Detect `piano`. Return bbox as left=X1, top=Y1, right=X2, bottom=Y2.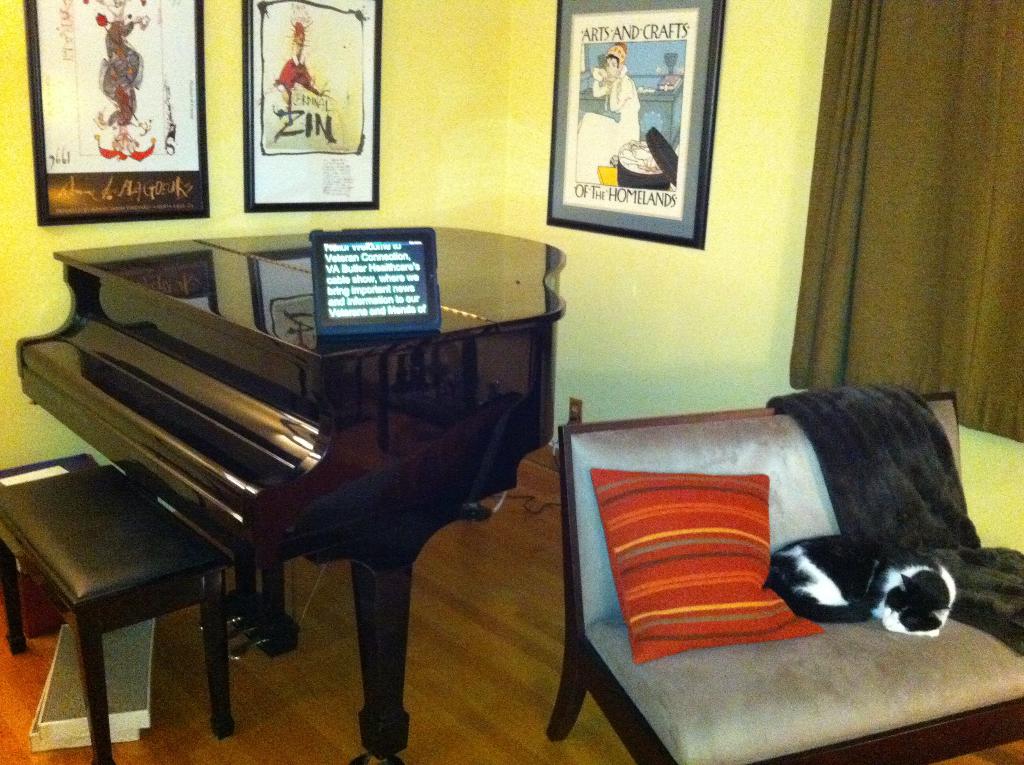
left=6, top=235, right=550, bottom=731.
